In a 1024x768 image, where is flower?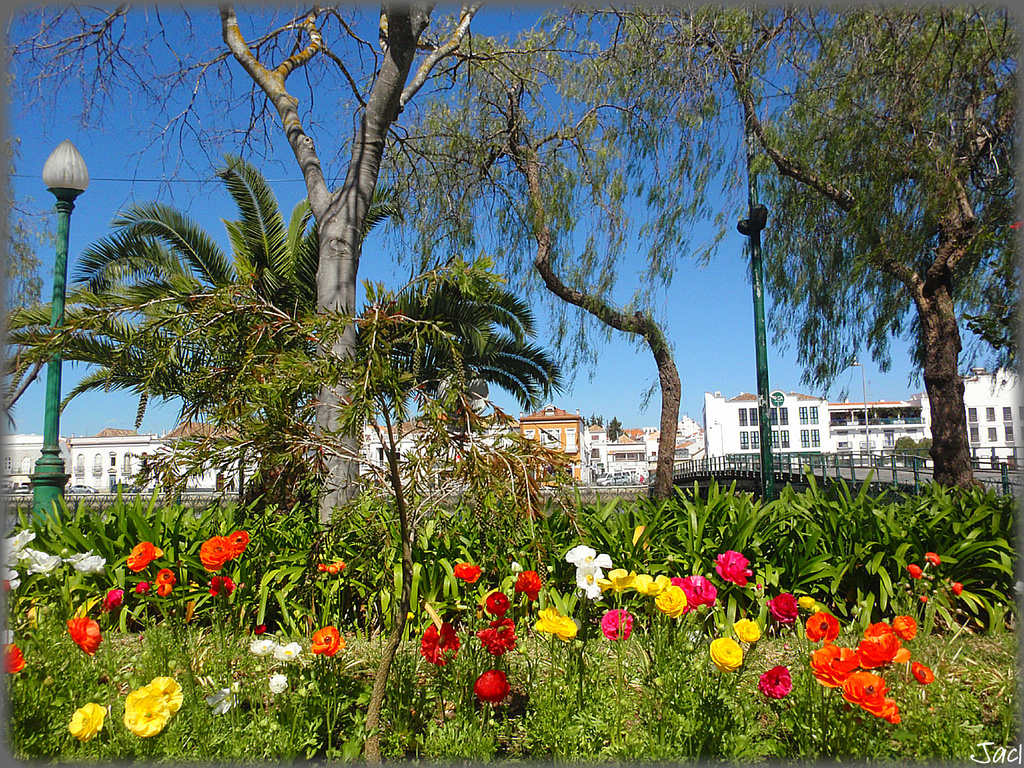
BBox(758, 669, 799, 692).
